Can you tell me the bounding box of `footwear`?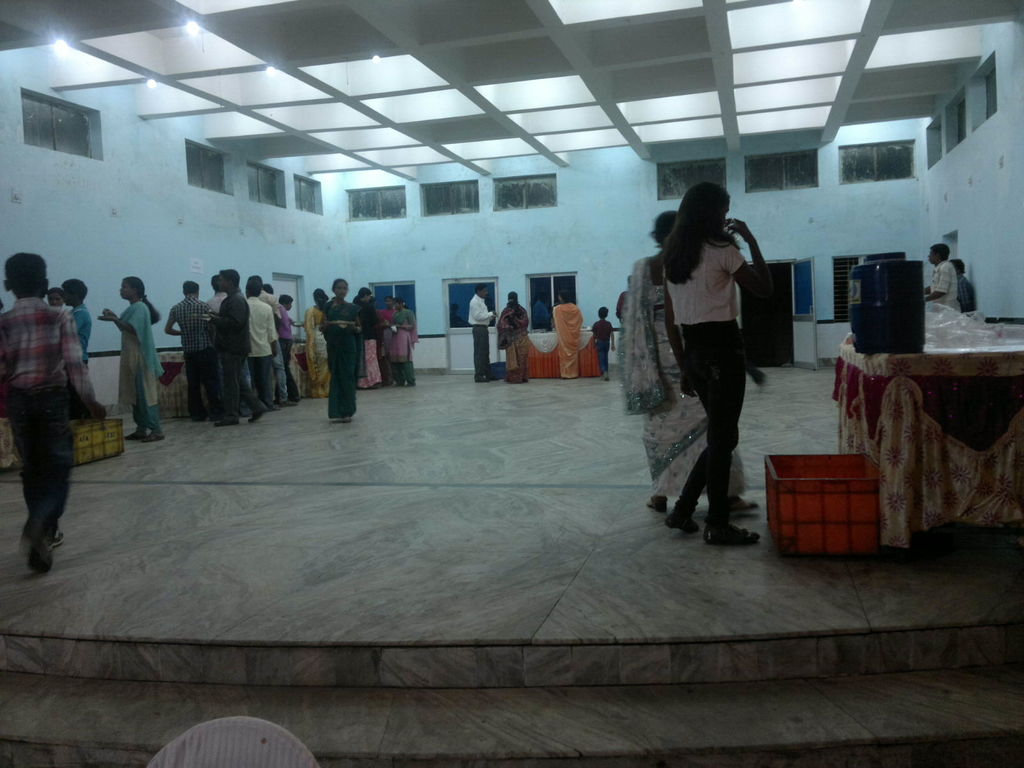
region(124, 428, 147, 440).
